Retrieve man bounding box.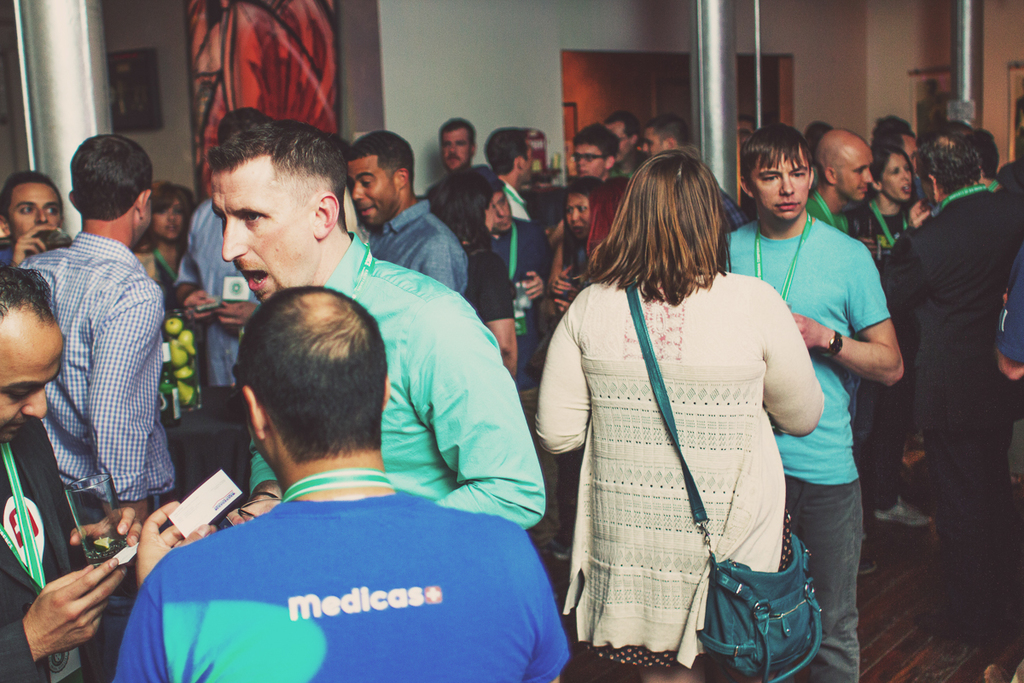
Bounding box: Rect(111, 286, 567, 682).
